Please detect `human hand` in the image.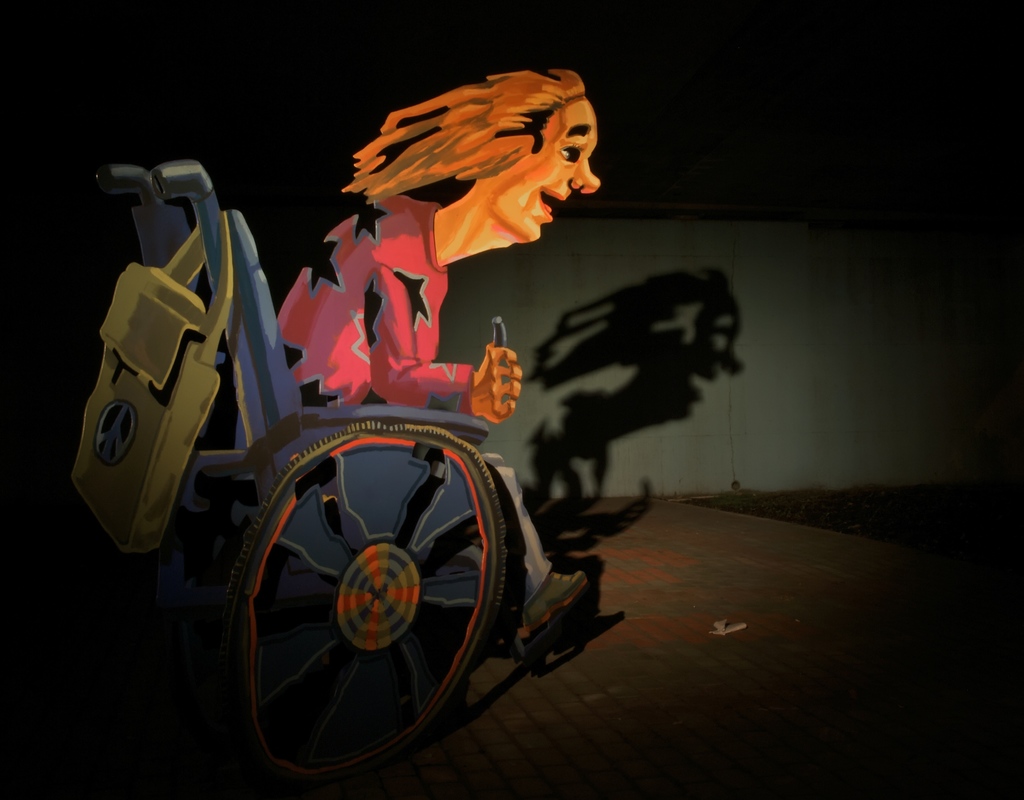
470, 326, 532, 426.
